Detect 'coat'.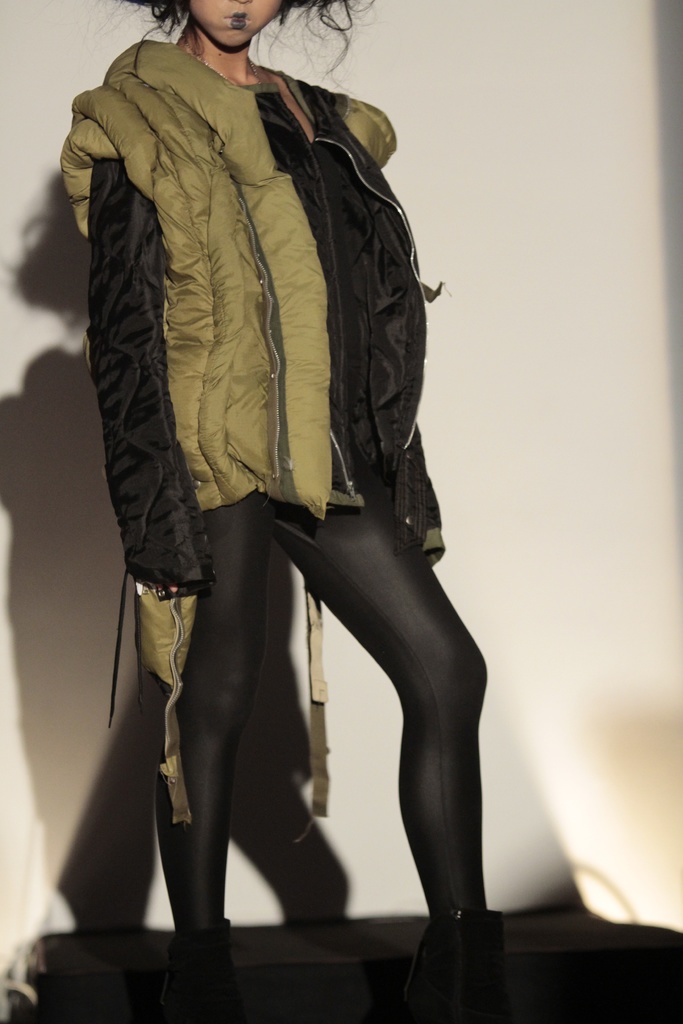
Detected at {"left": 72, "top": 35, "right": 448, "bottom": 605}.
